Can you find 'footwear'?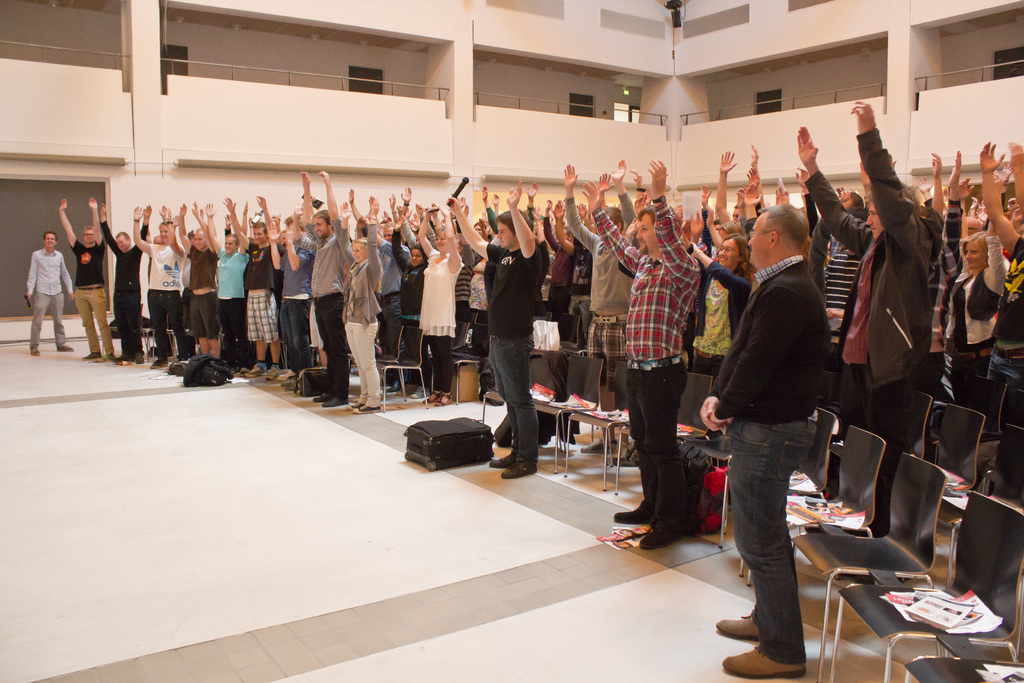
Yes, bounding box: 115, 355, 132, 360.
